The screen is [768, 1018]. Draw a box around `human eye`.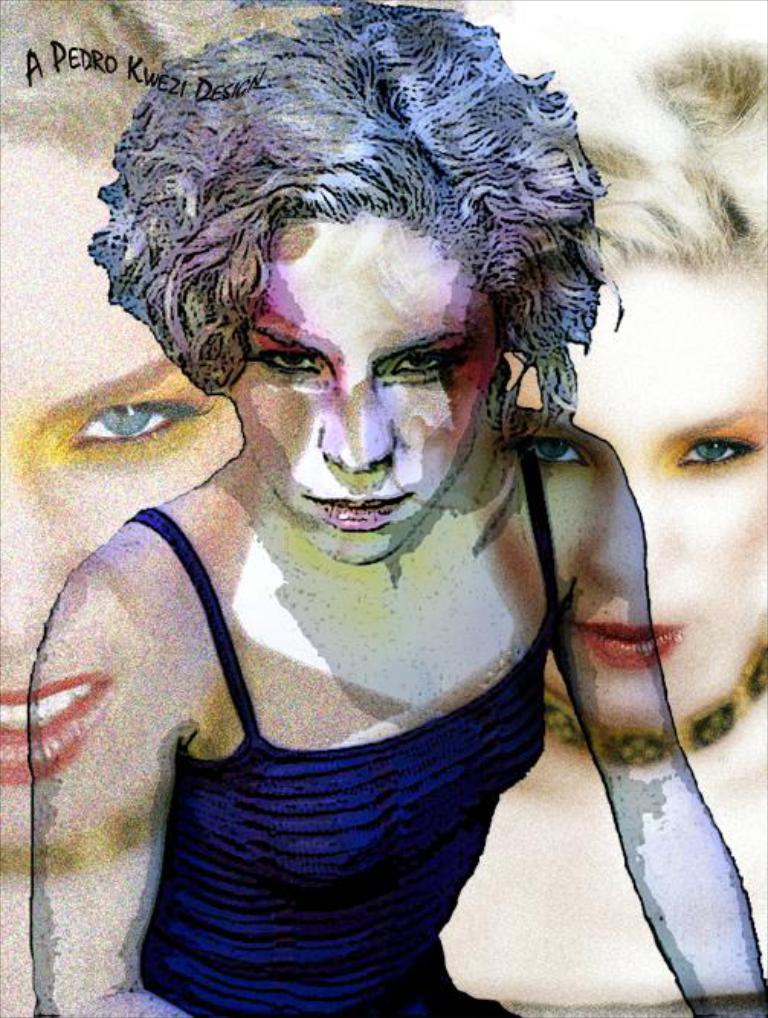
[368,331,464,401].
